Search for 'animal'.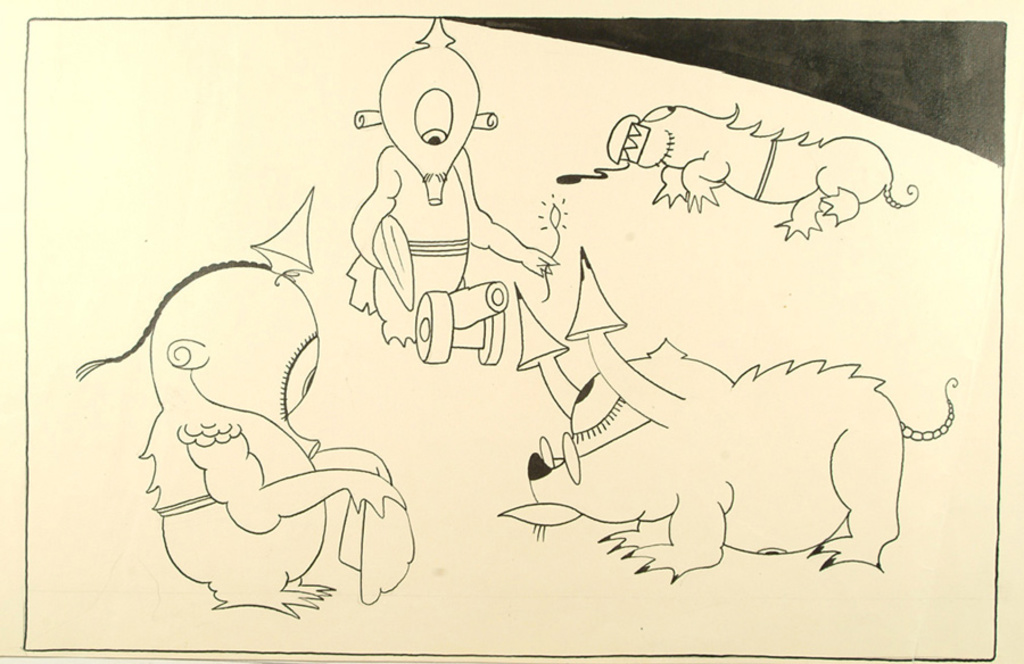
Found at pyautogui.locateOnScreen(495, 252, 959, 586).
